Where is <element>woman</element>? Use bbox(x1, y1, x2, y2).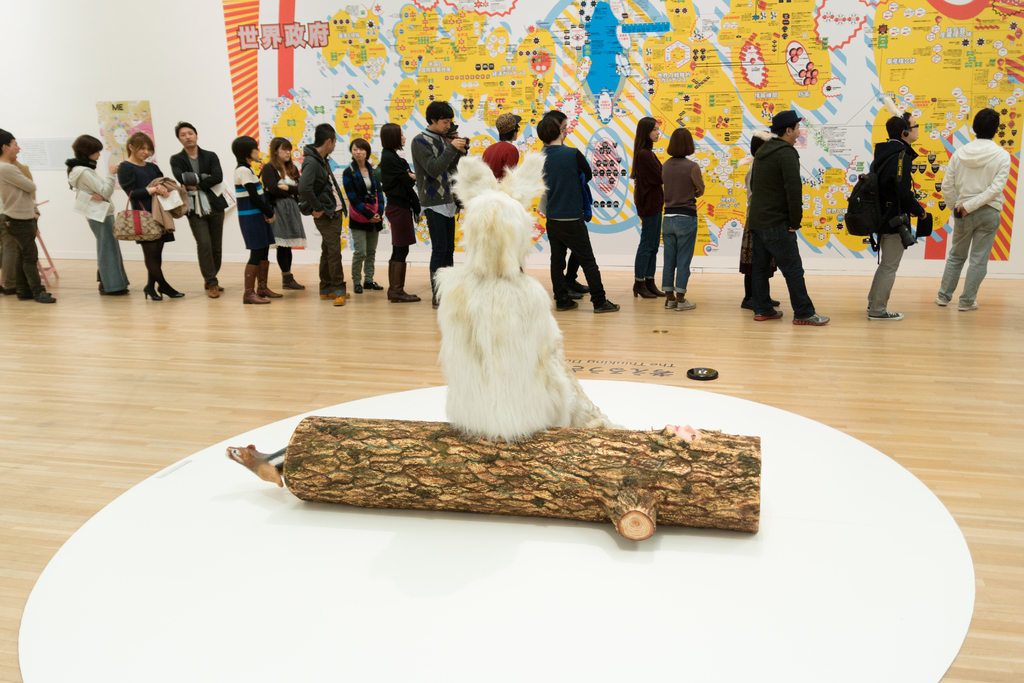
bbox(230, 131, 285, 308).
